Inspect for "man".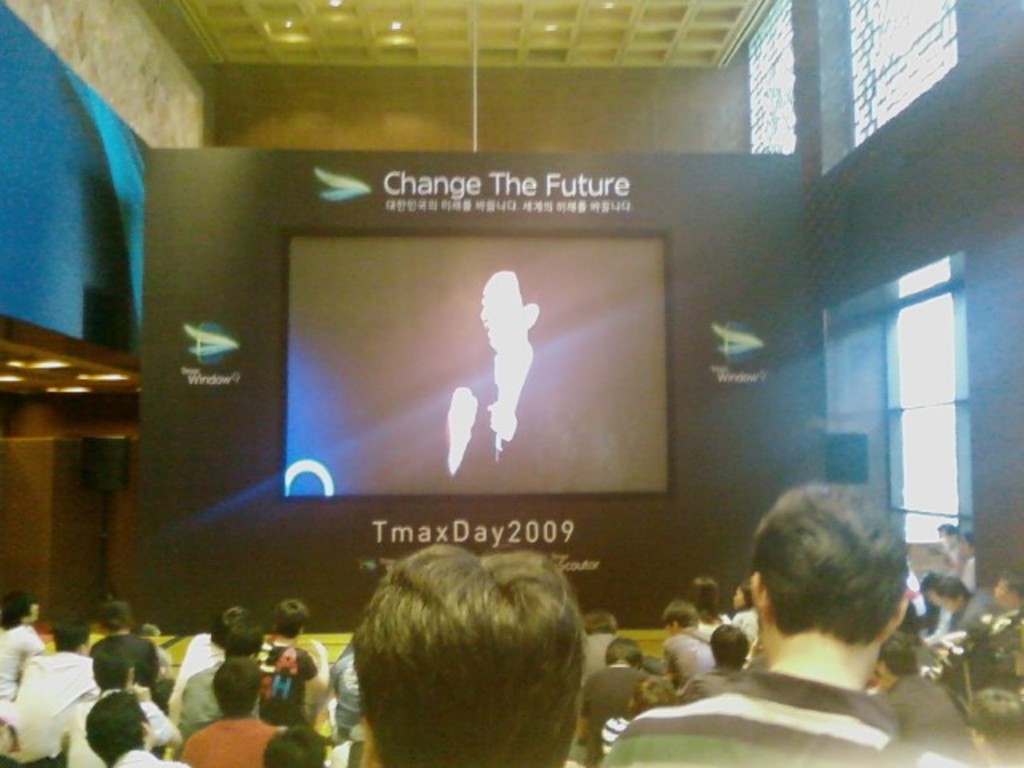
Inspection: x1=939 y1=525 x2=954 y2=565.
